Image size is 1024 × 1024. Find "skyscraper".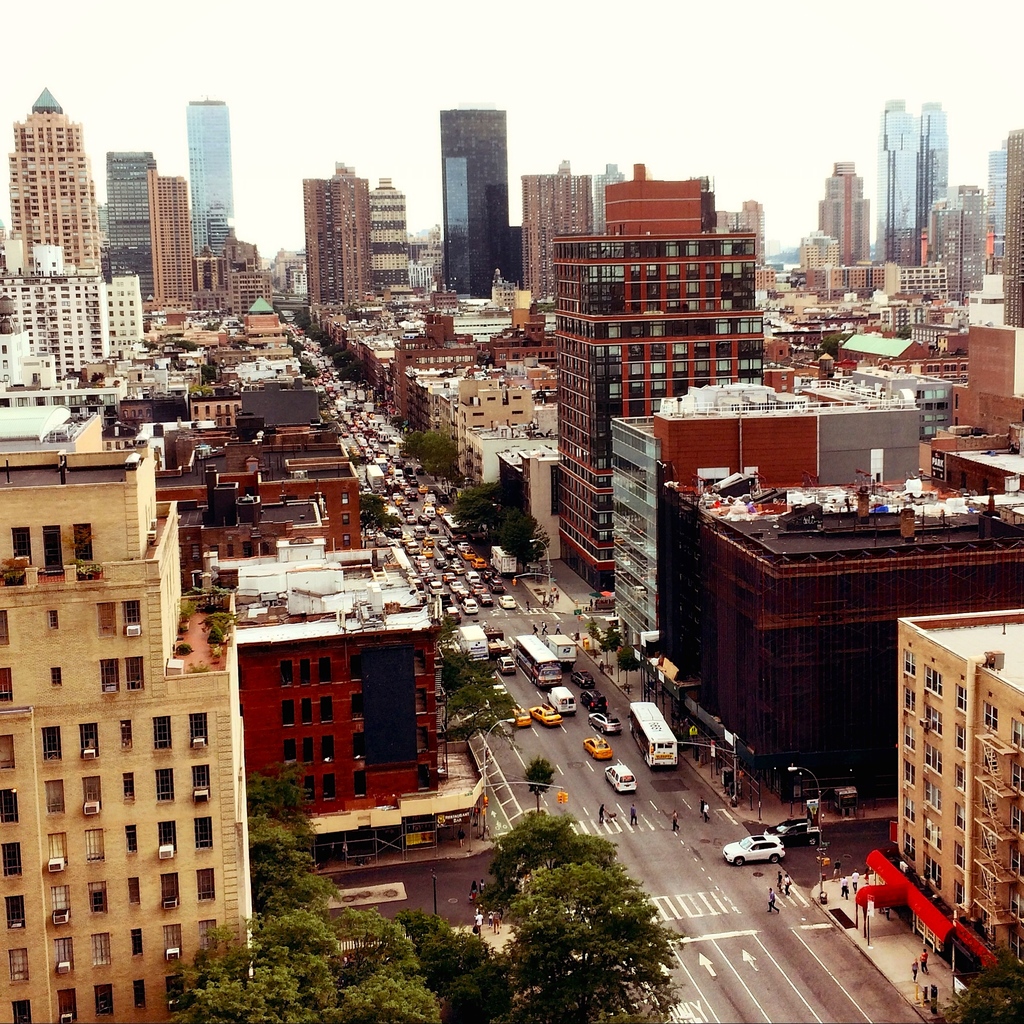
(181,92,243,259).
